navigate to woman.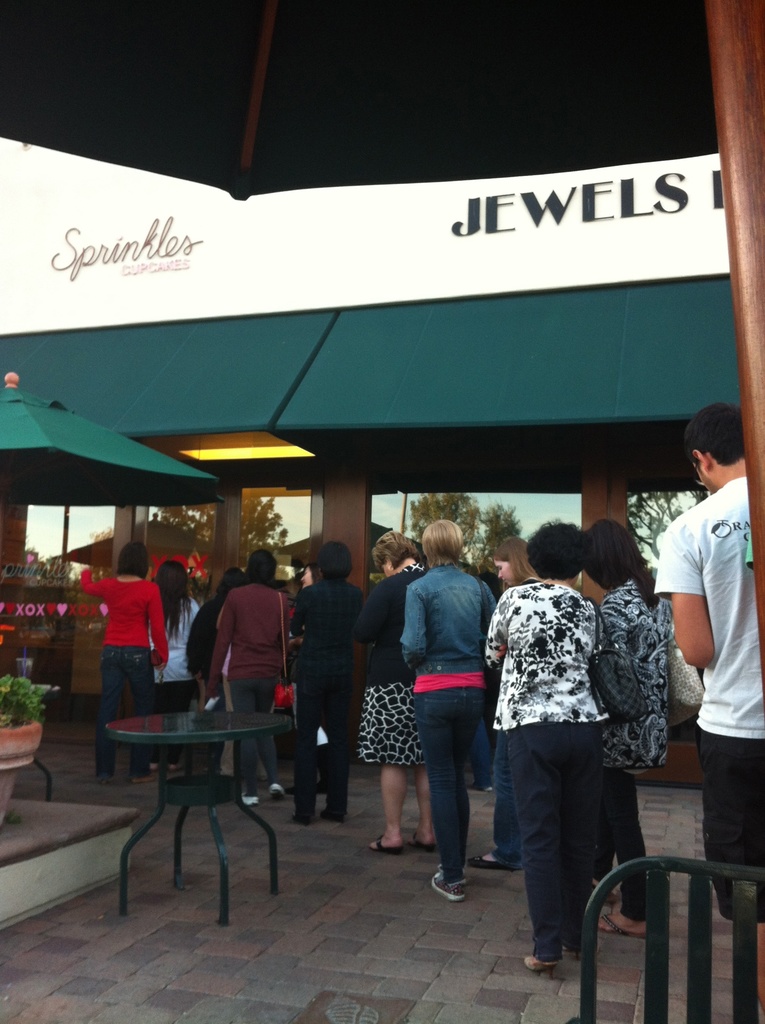
Navigation target: crop(491, 516, 641, 989).
